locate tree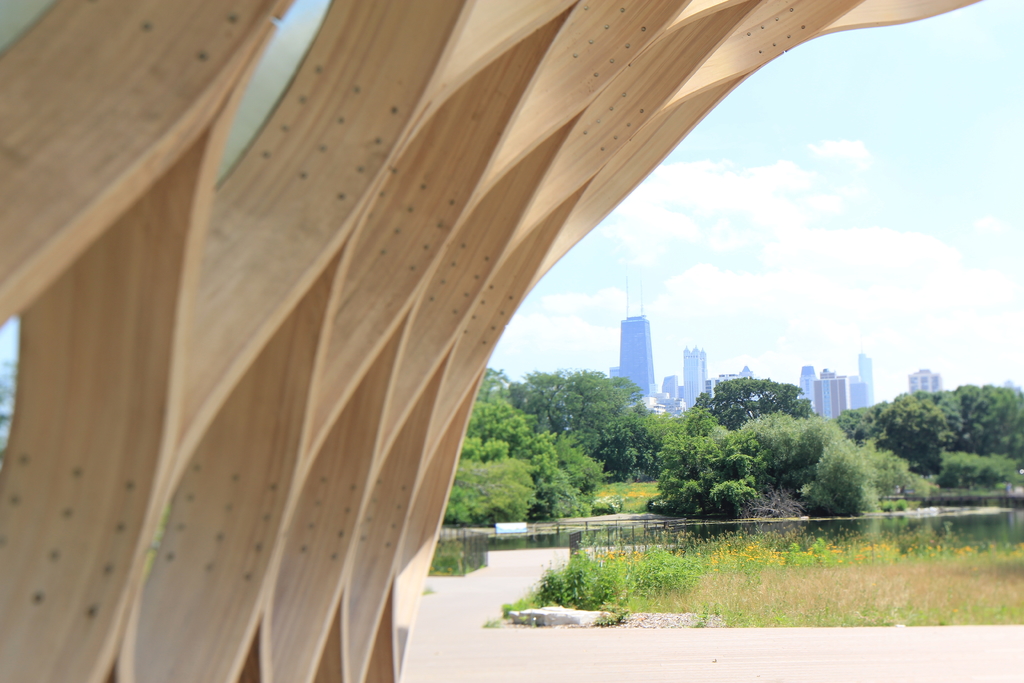
box(511, 365, 644, 432)
